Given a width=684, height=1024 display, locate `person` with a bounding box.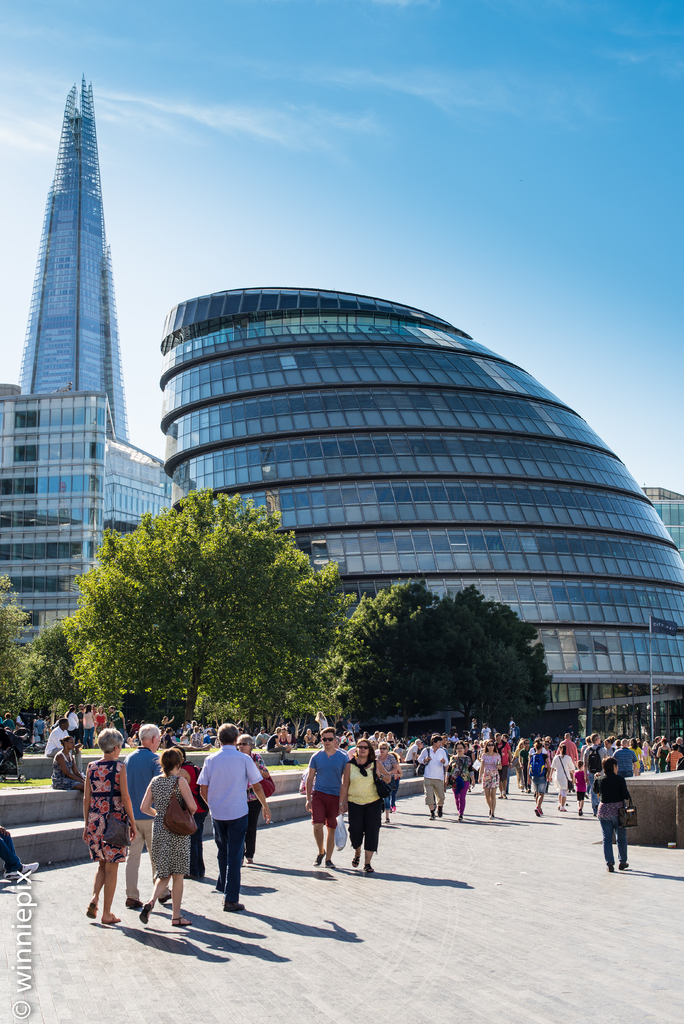
Located: detection(549, 731, 578, 767).
